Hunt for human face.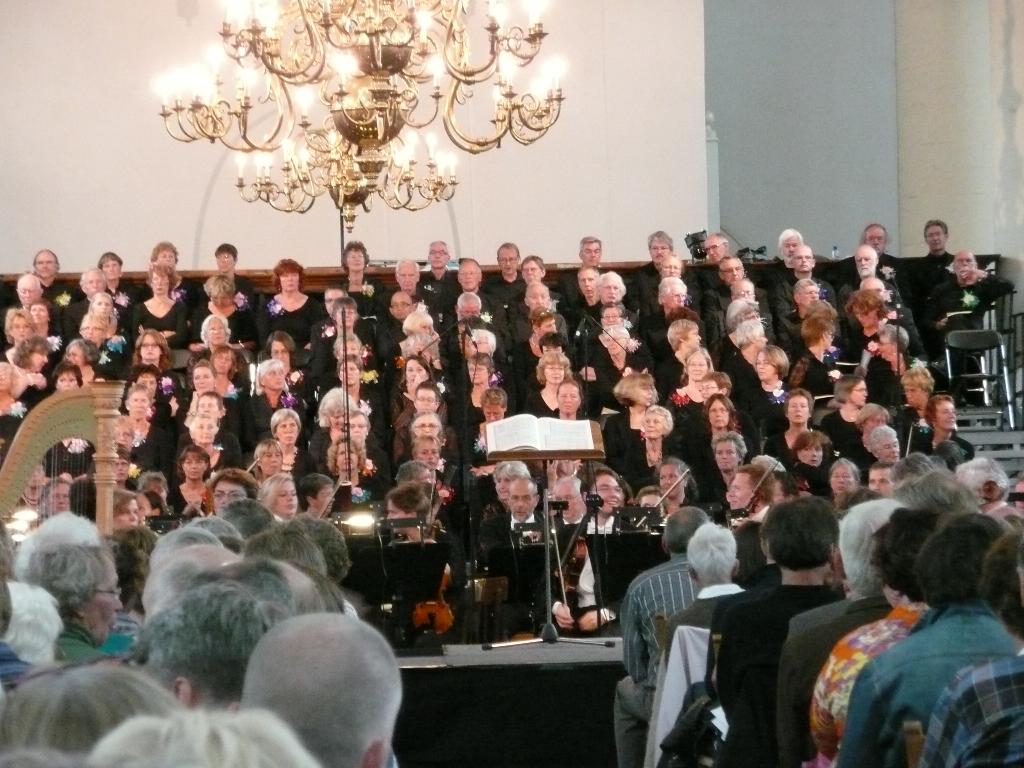
Hunted down at crop(755, 355, 779, 381).
